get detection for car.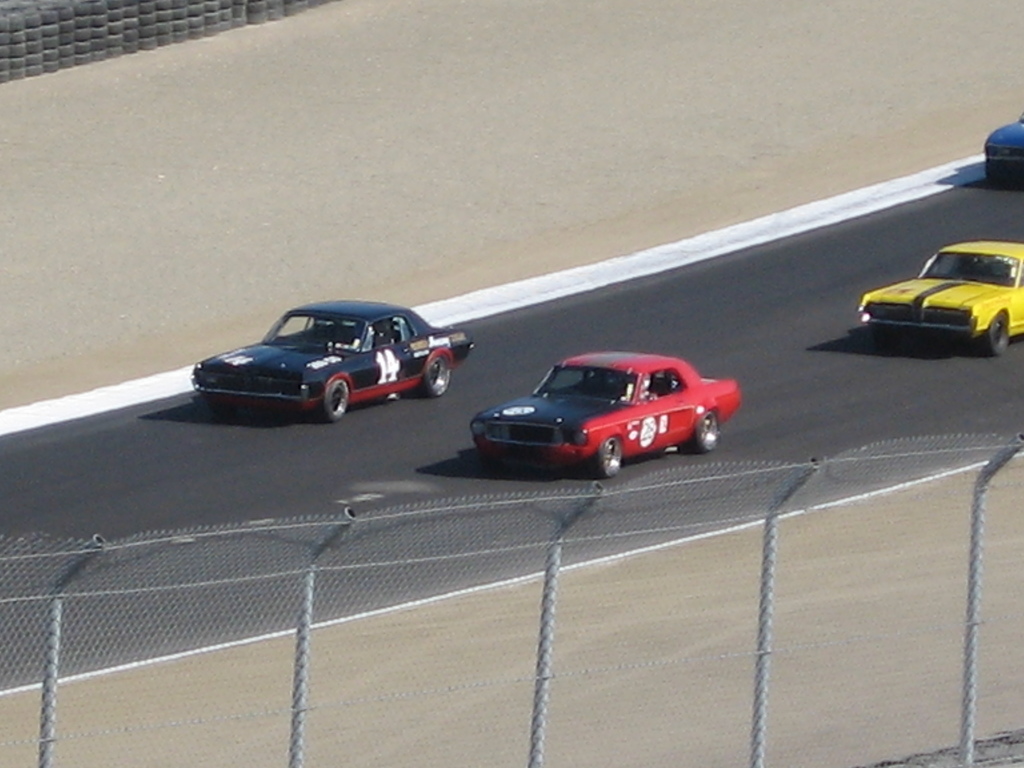
Detection: left=858, top=236, right=1023, bottom=356.
